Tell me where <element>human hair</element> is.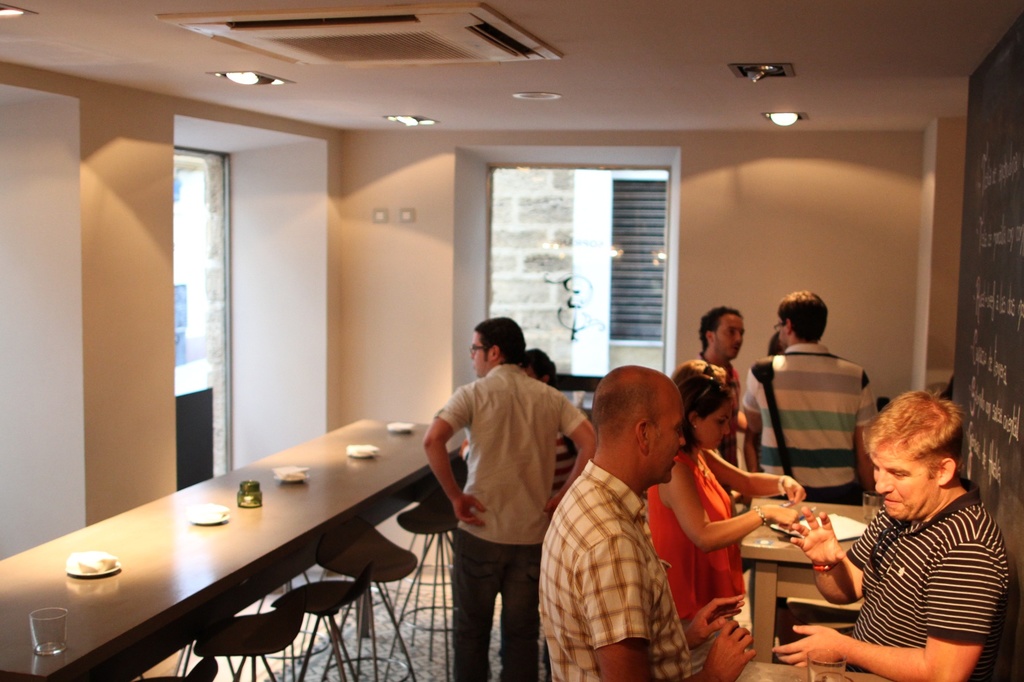
<element>human hair</element> is at <region>589, 365, 663, 448</region>.
